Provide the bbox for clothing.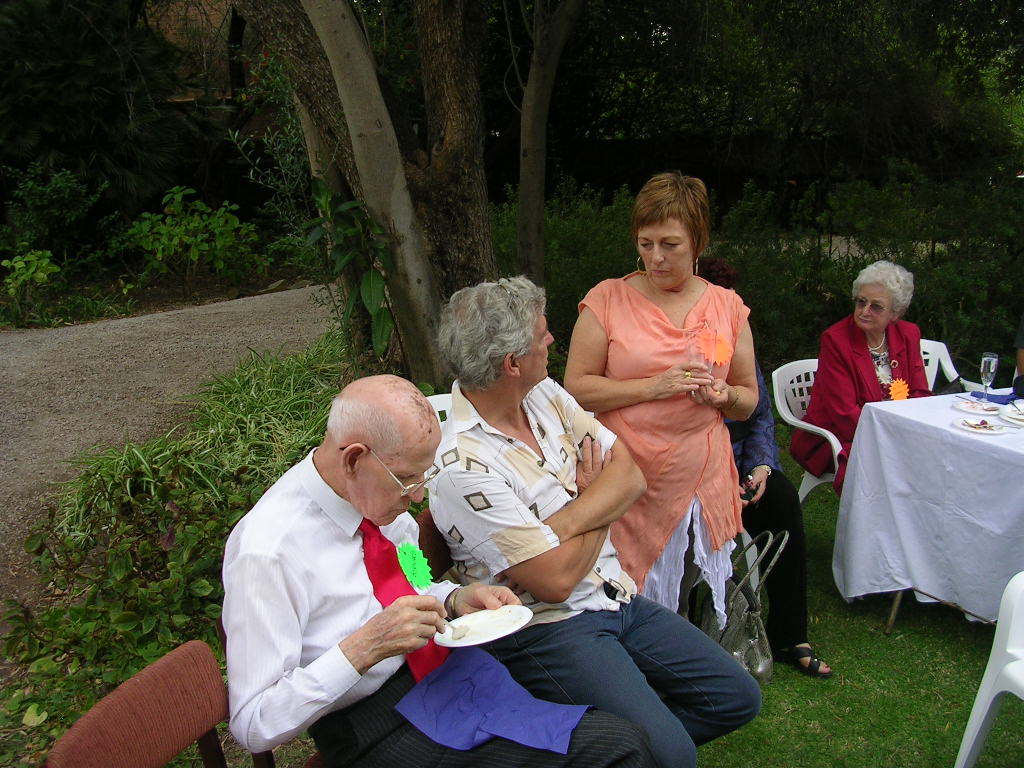
bbox=[220, 439, 469, 741].
